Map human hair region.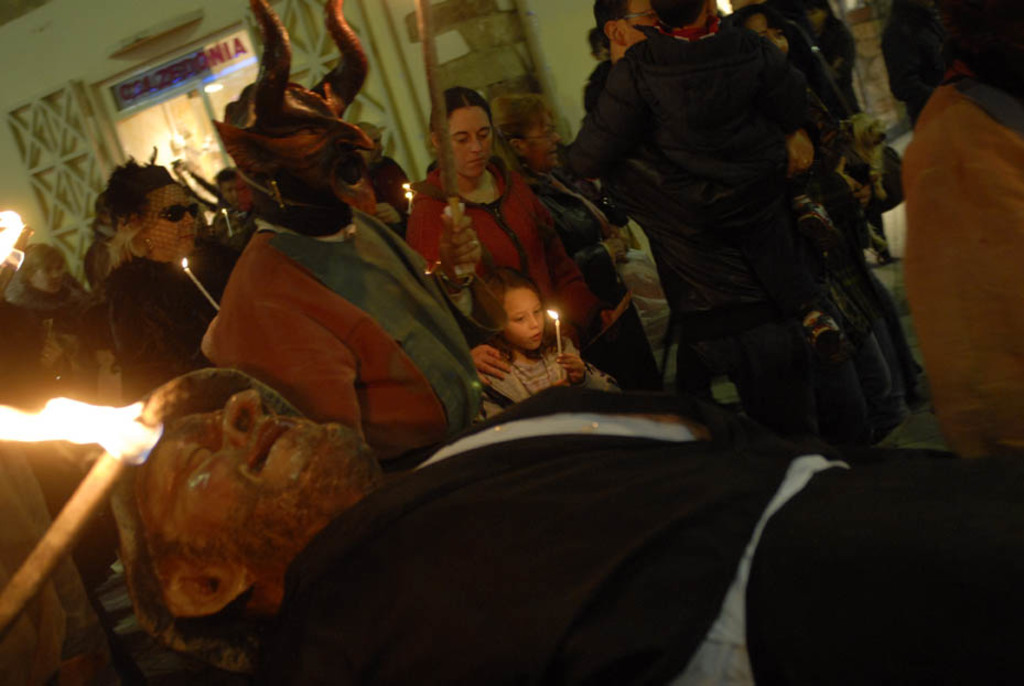
Mapped to <region>18, 242, 68, 290</region>.
